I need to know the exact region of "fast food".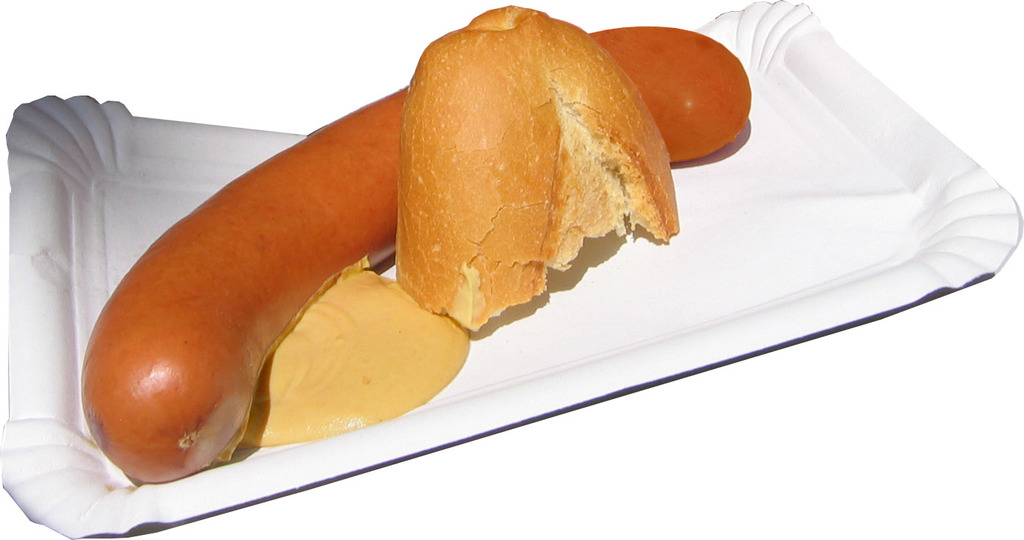
Region: pyautogui.locateOnScreen(395, 13, 706, 308).
